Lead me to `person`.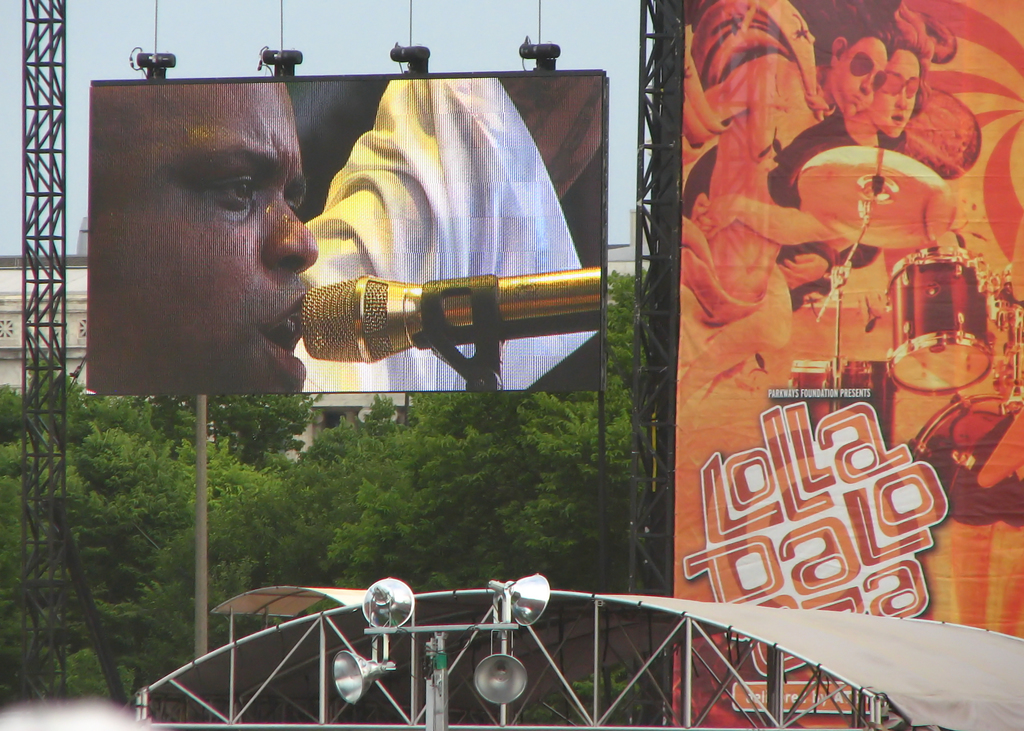
Lead to BBox(87, 81, 605, 392).
